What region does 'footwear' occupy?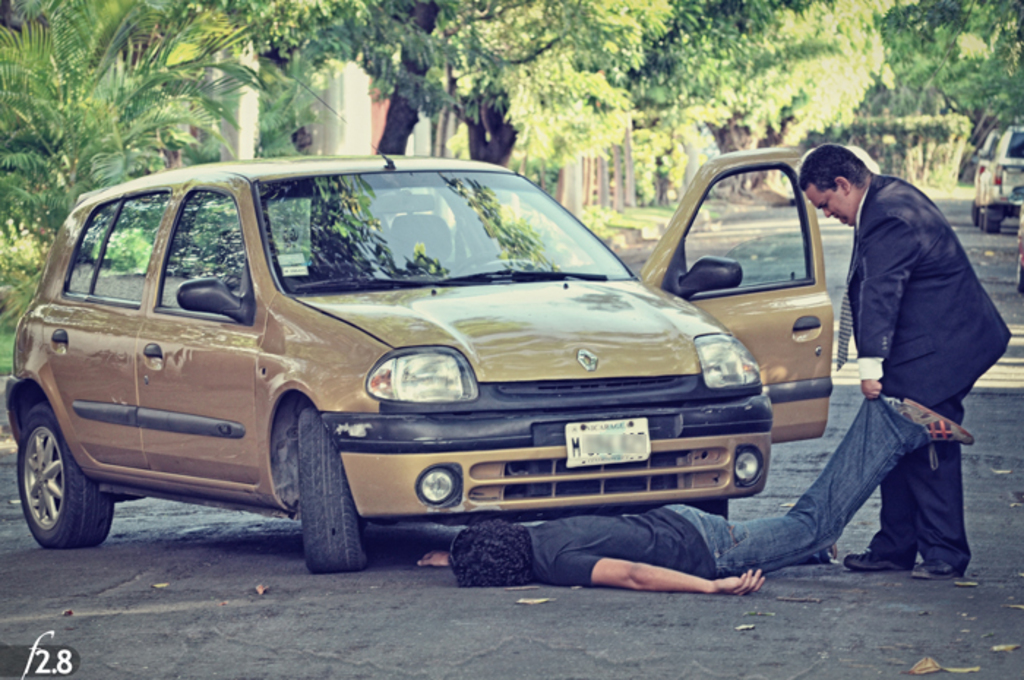
BBox(911, 559, 963, 578).
